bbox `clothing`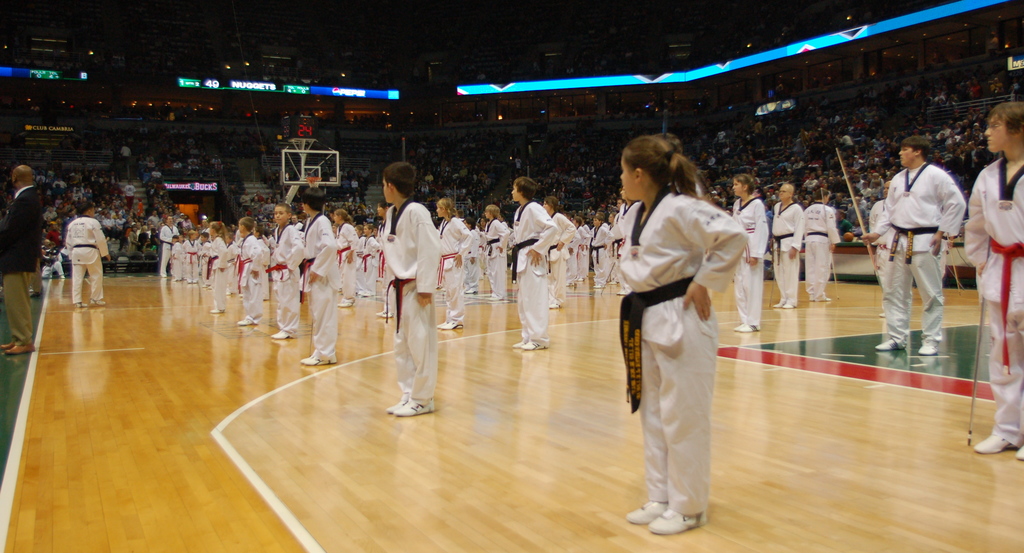
<box>297,206,342,356</box>
